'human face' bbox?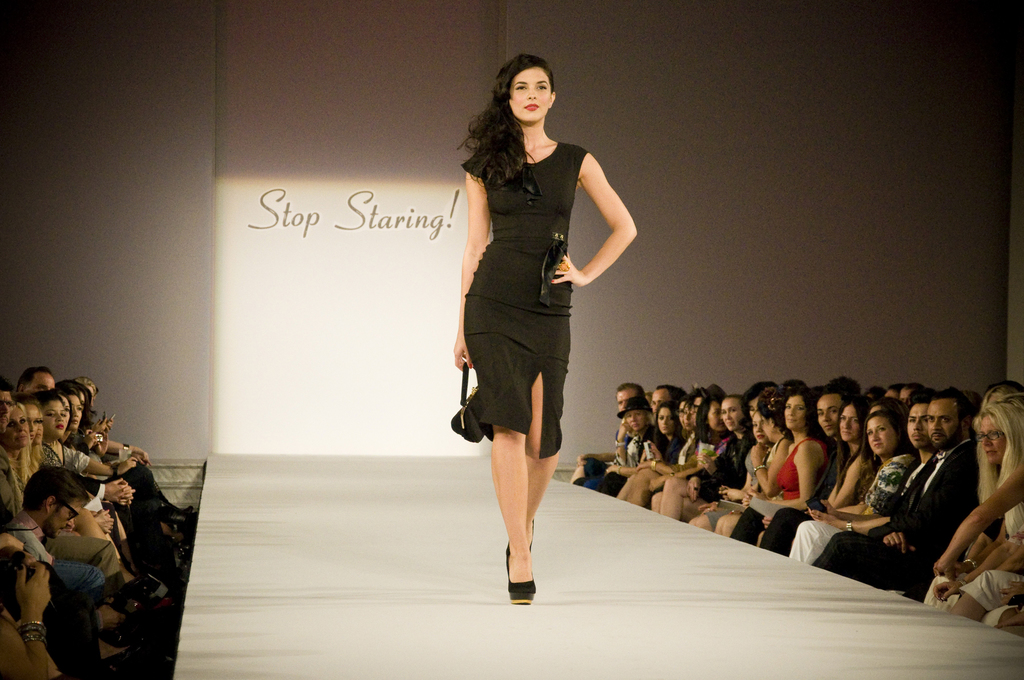
bbox(509, 67, 552, 122)
